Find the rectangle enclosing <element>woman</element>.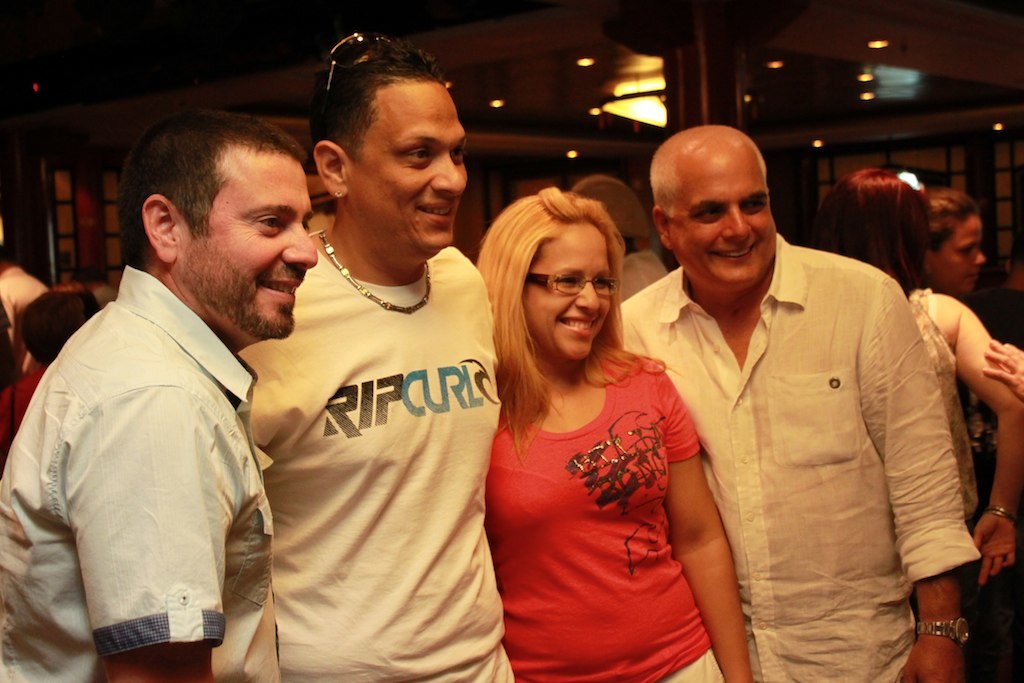
<bbox>916, 188, 988, 304</bbox>.
